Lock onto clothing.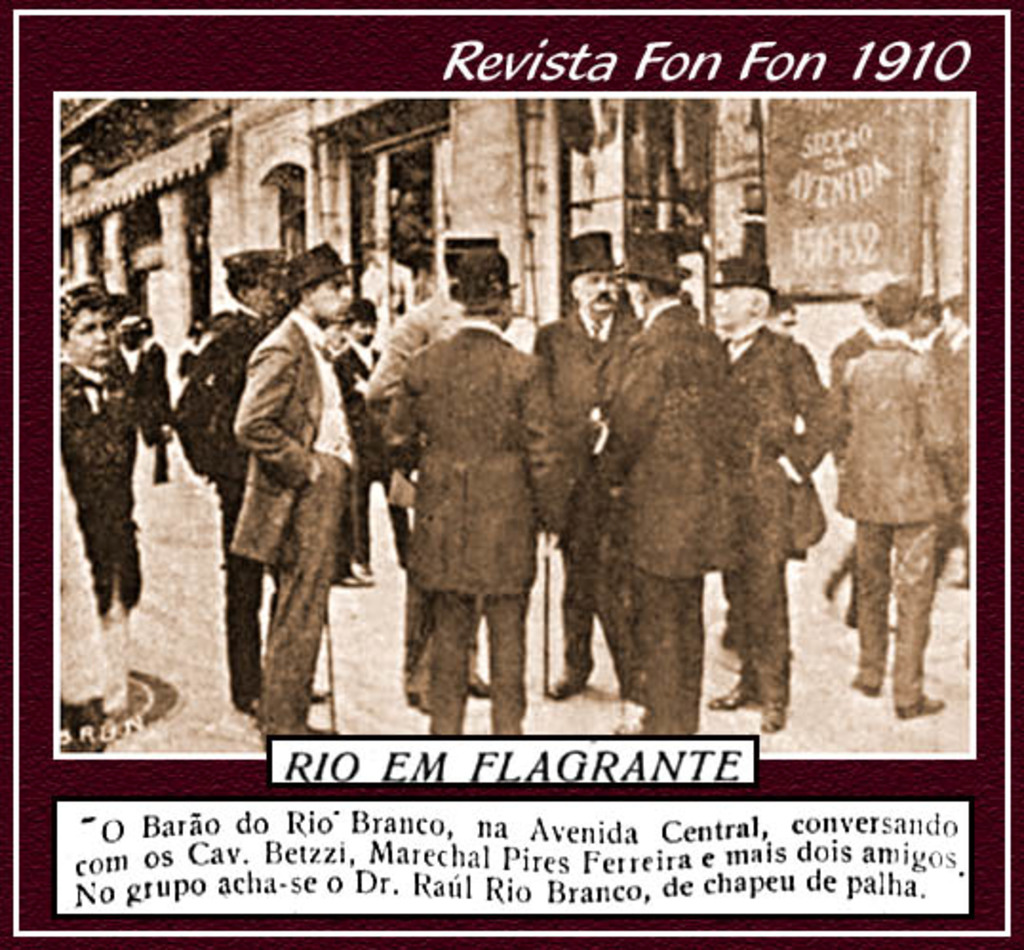
Locked: [836, 337, 973, 689].
